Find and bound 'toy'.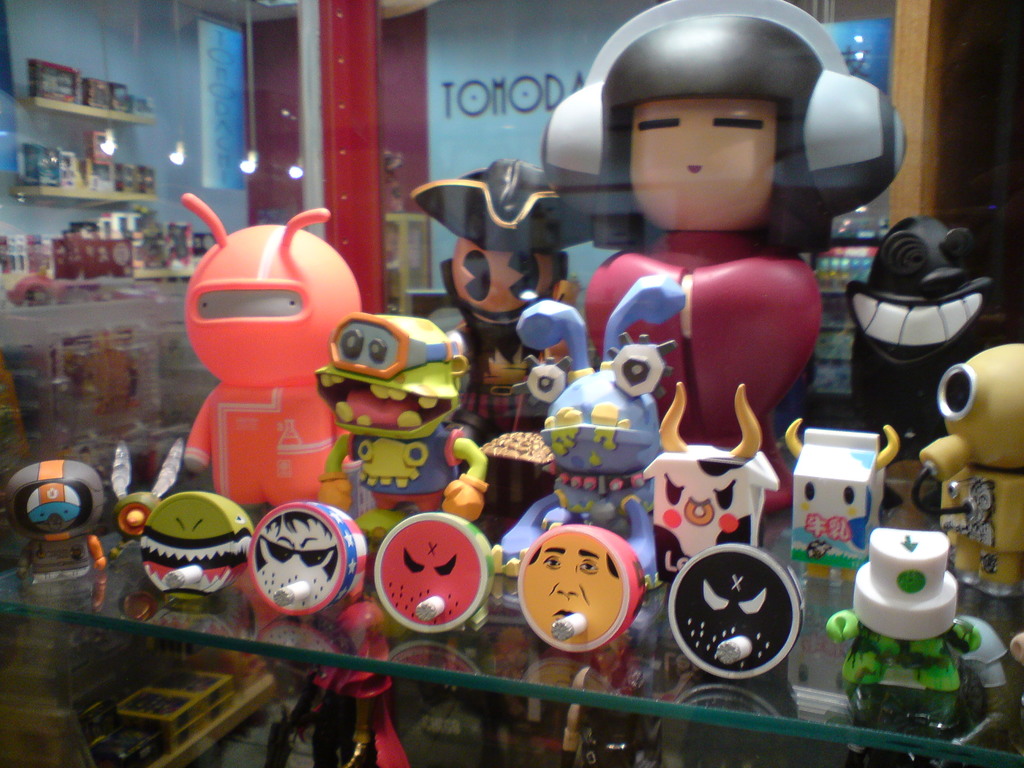
Bound: crop(404, 159, 584, 435).
